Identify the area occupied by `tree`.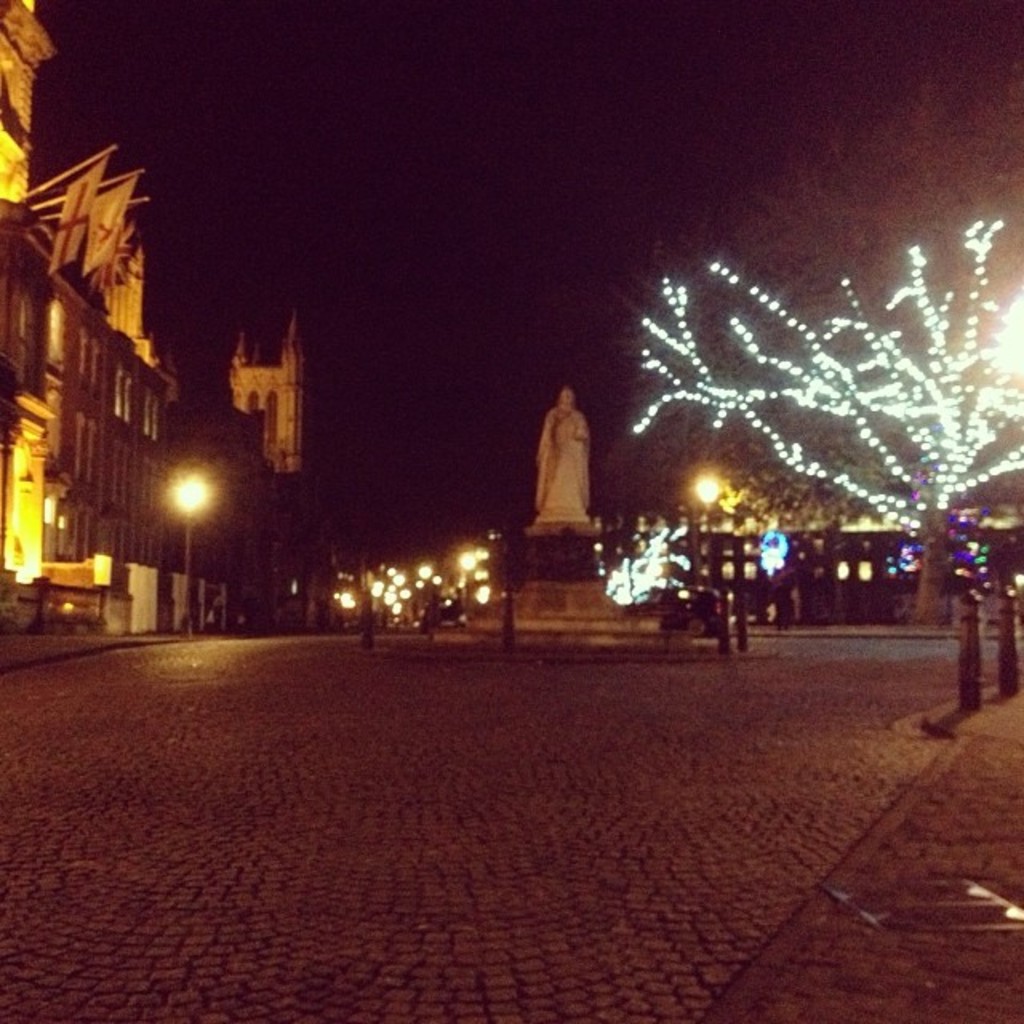
Area: Rect(602, 210, 1019, 634).
